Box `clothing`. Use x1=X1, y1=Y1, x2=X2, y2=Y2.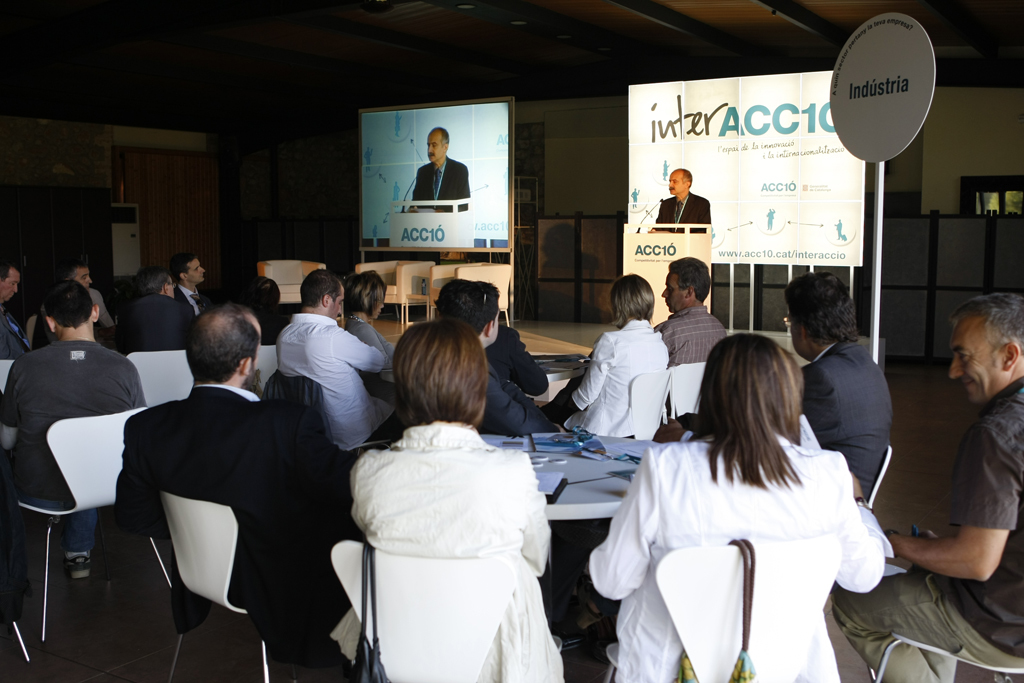
x1=181, y1=284, x2=203, y2=331.
